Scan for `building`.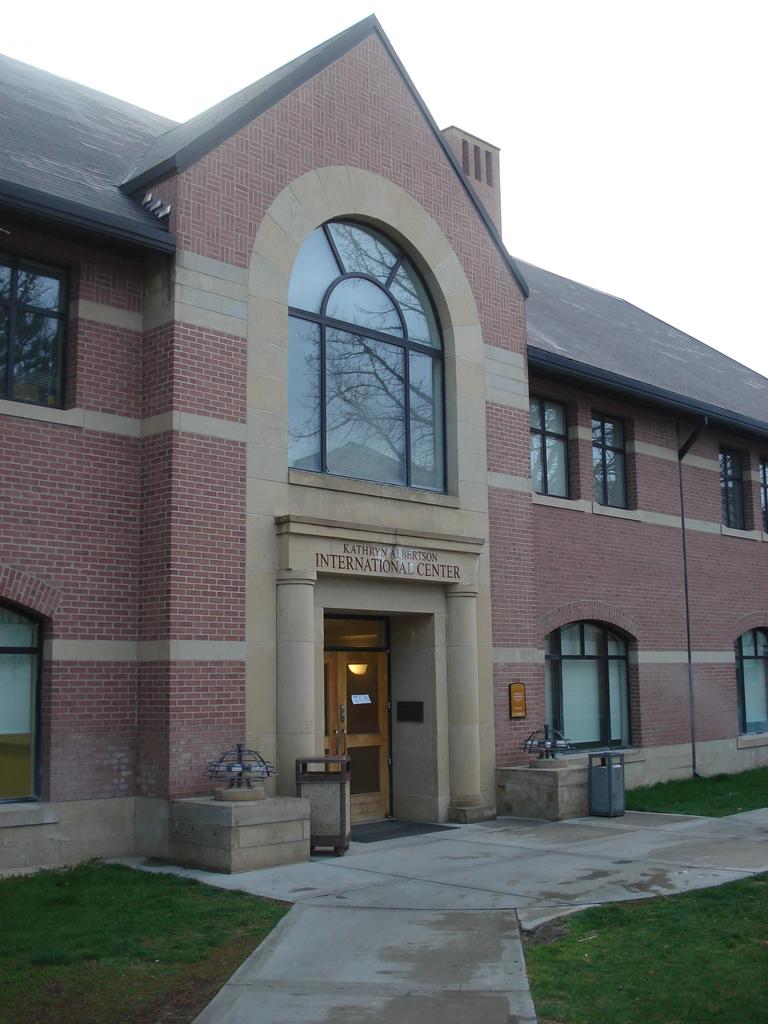
Scan result: bbox(2, 11, 767, 884).
